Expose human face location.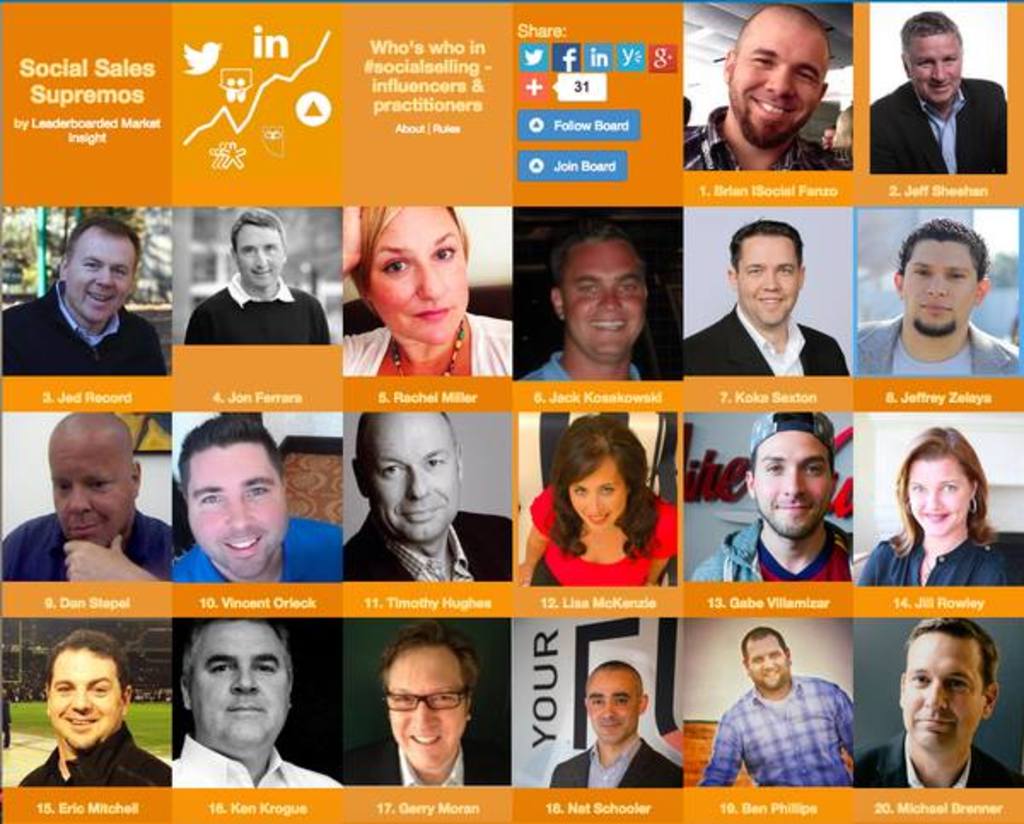
Exposed at Rect(582, 669, 635, 737).
